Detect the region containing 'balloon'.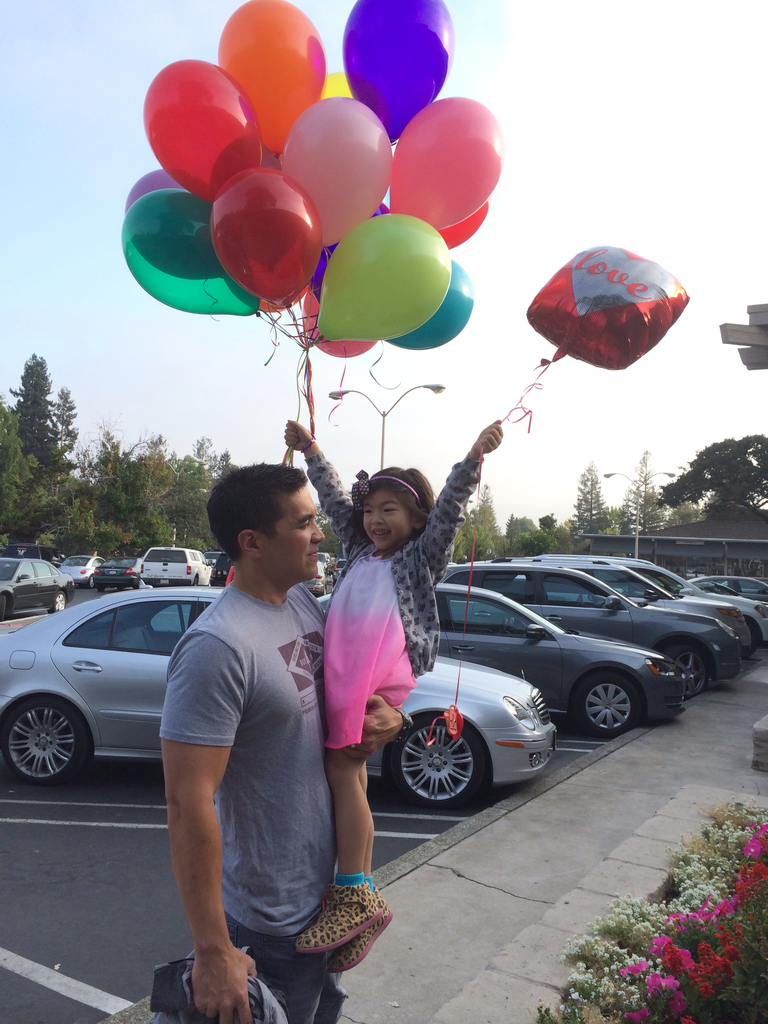
(left=387, top=260, right=474, bottom=349).
